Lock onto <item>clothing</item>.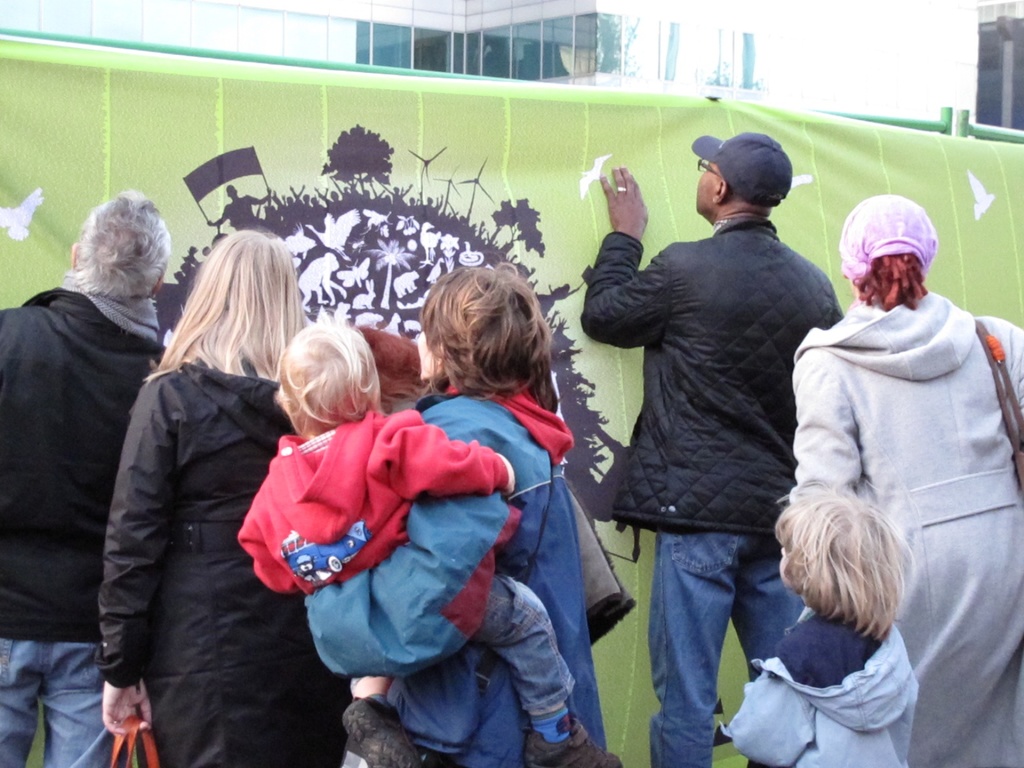
Locked: (left=296, top=388, right=608, bottom=762).
